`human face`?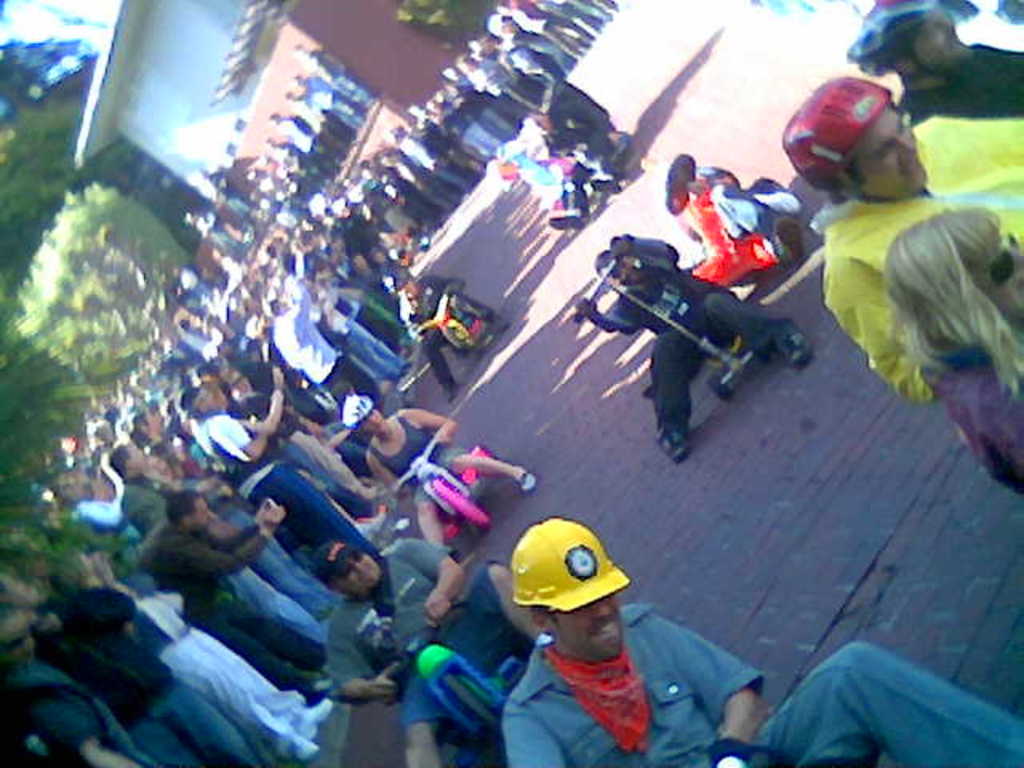
detection(970, 235, 1022, 322)
